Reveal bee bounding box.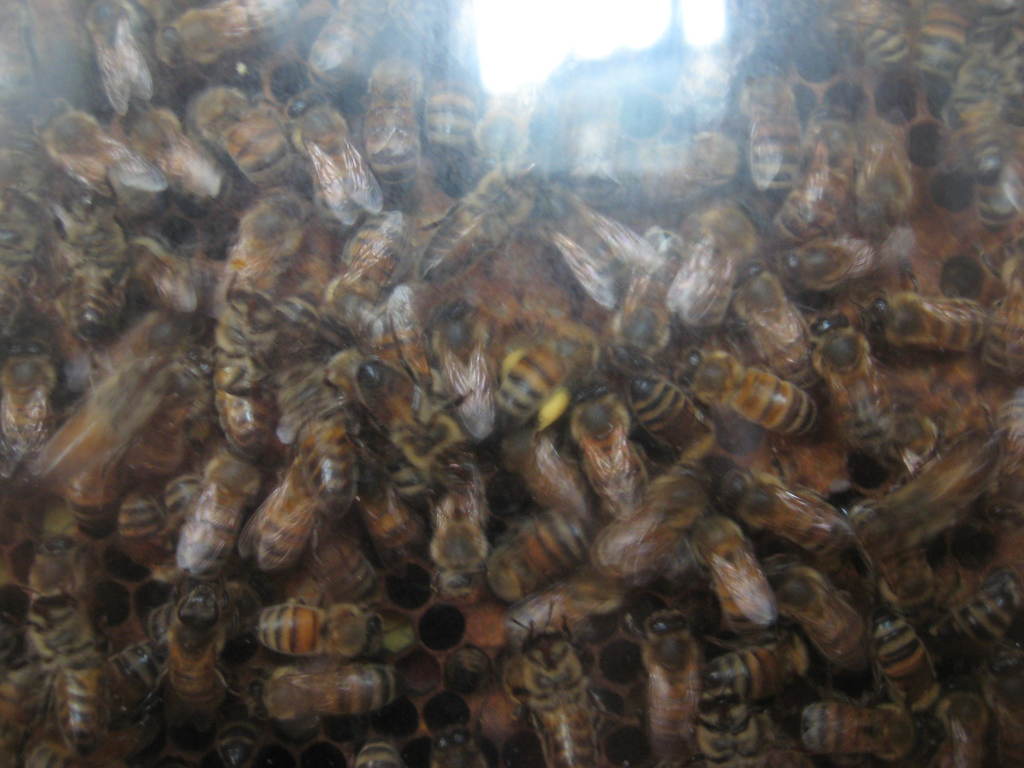
Revealed: box=[462, 93, 544, 189].
